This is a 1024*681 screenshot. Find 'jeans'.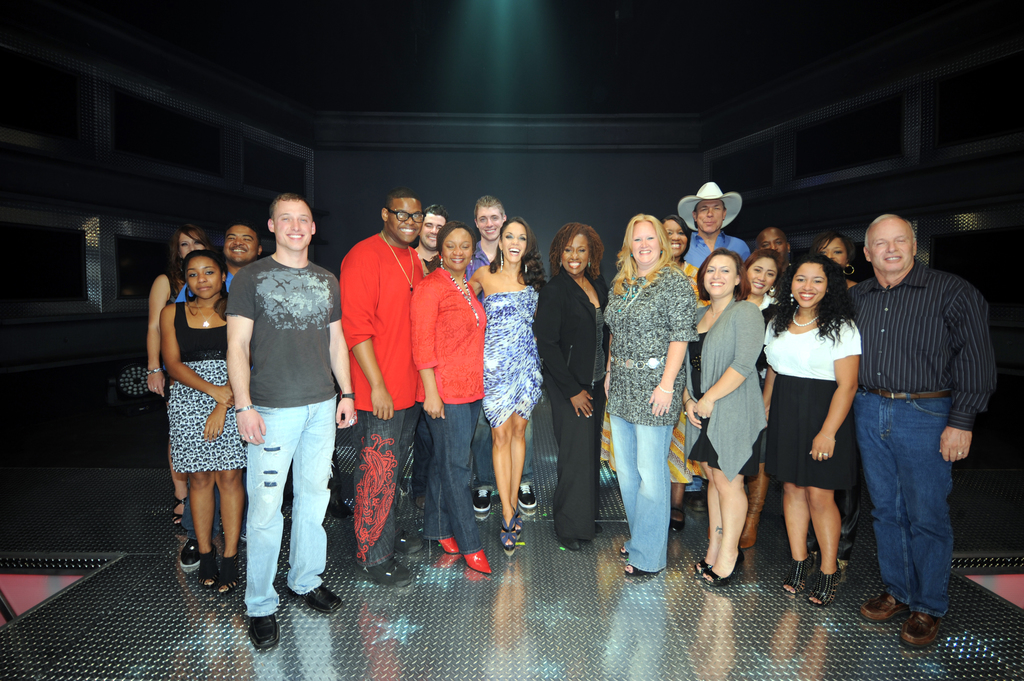
Bounding box: detection(246, 394, 338, 611).
